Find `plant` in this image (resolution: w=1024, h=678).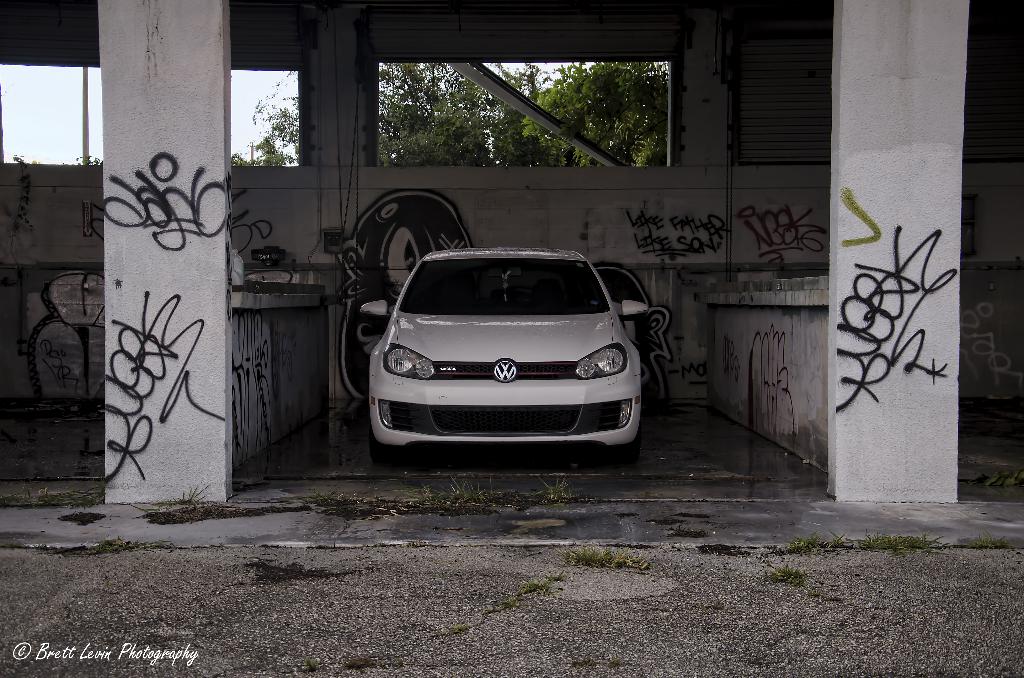
box=[529, 477, 577, 511].
